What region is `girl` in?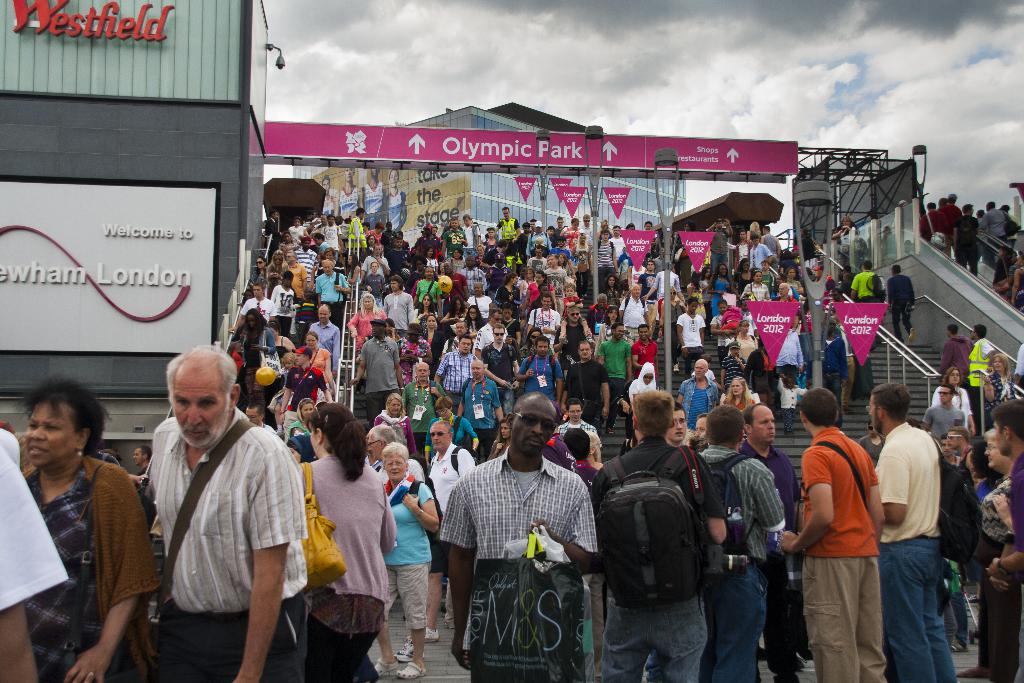
region(413, 293, 443, 315).
